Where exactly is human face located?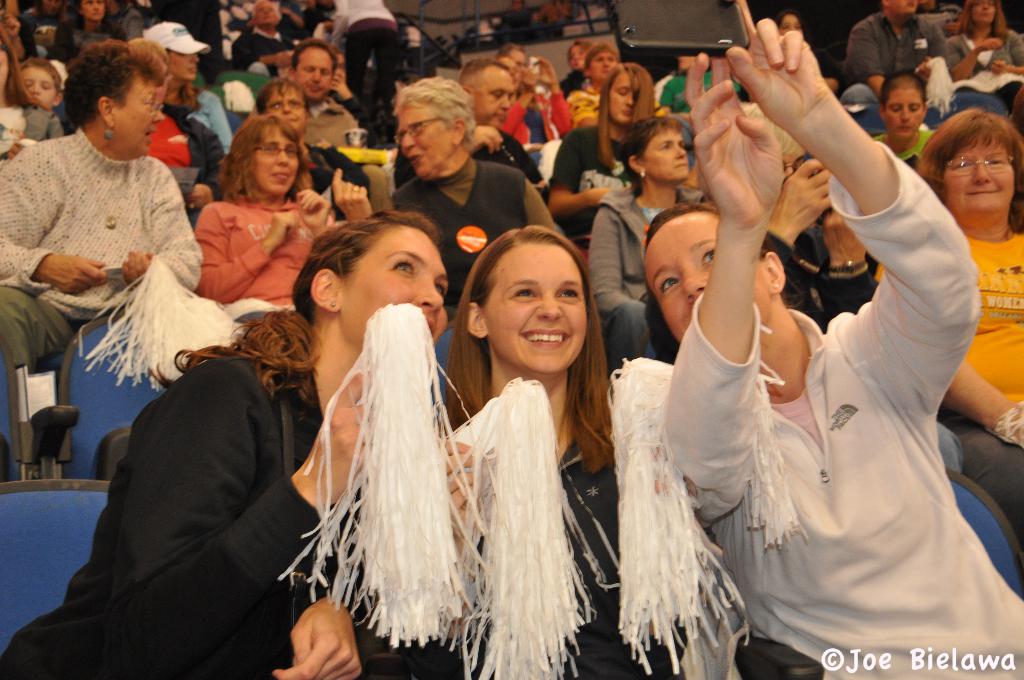
Its bounding box is Rect(885, 86, 924, 140).
